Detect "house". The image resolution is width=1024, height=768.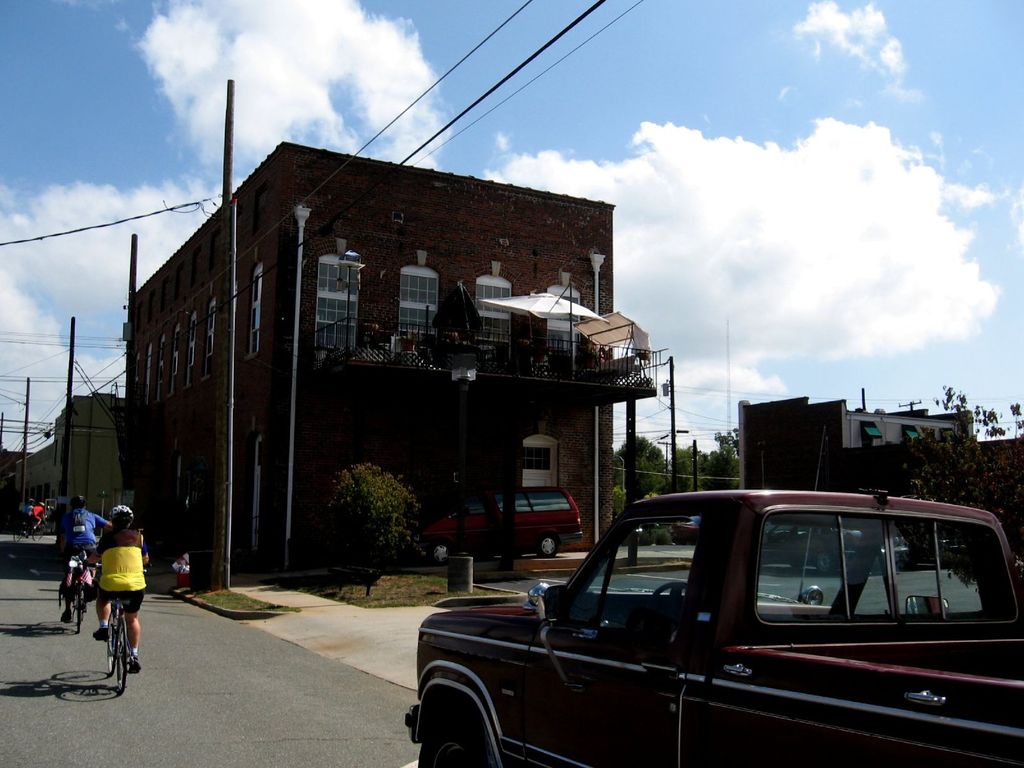
bbox=[121, 135, 620, 581].
